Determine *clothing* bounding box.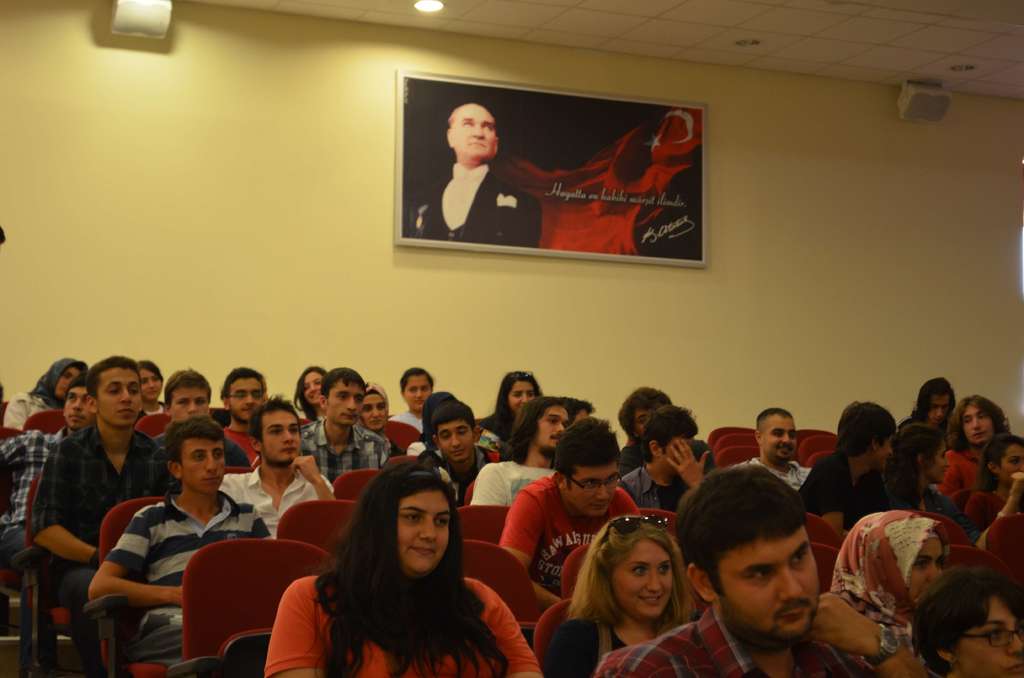
Determined: crop(467, 450, 551, 522).
